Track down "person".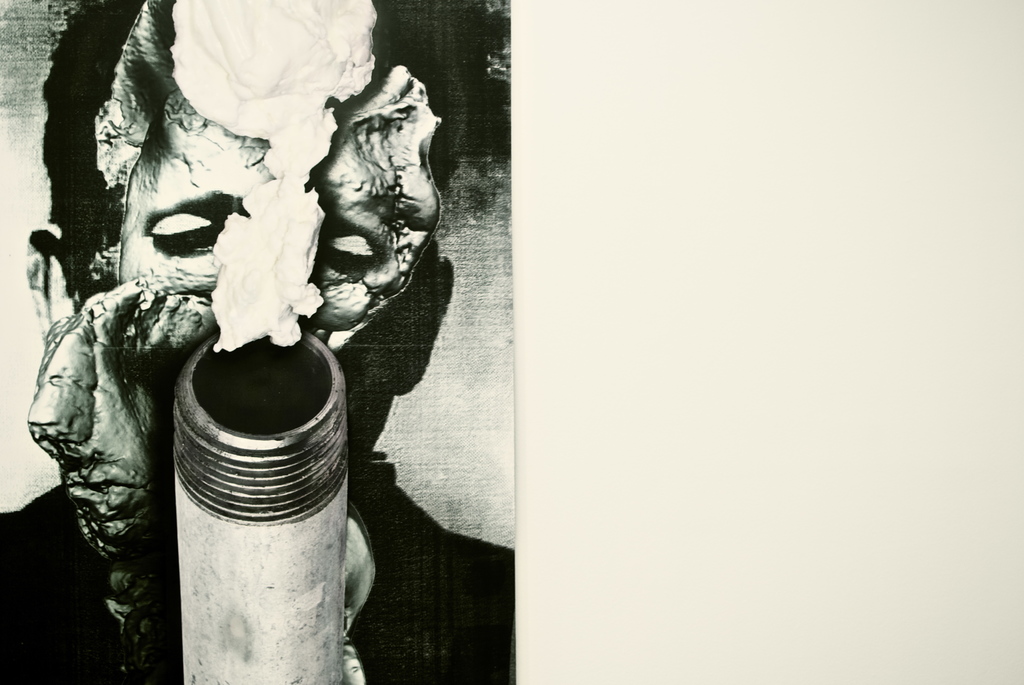
Tracked to pyautogui.locateOnScreen(27, 29, 493, 647).
